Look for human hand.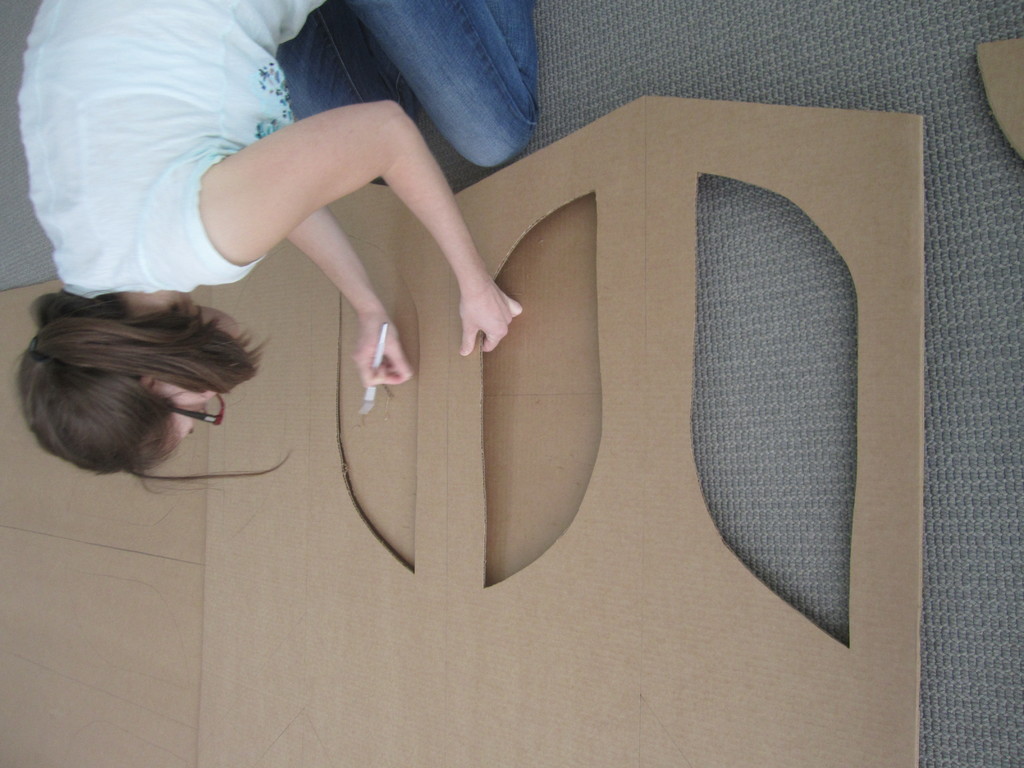
Found: x1=350, y1=311, x2=417, y2=392.
